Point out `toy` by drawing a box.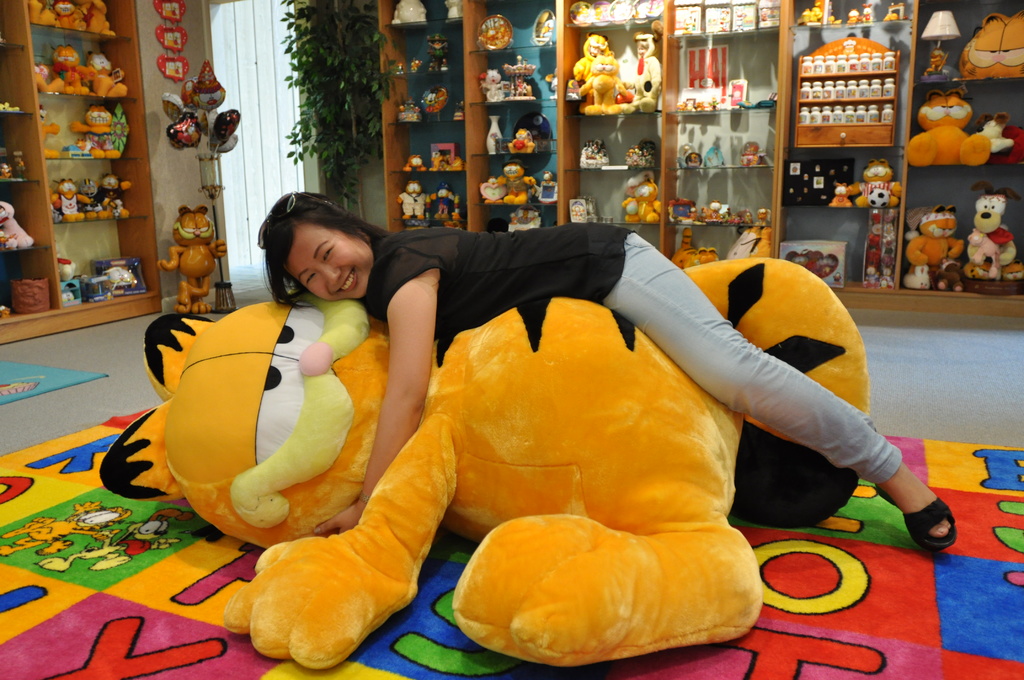
box(672, 229, 722, 270).
